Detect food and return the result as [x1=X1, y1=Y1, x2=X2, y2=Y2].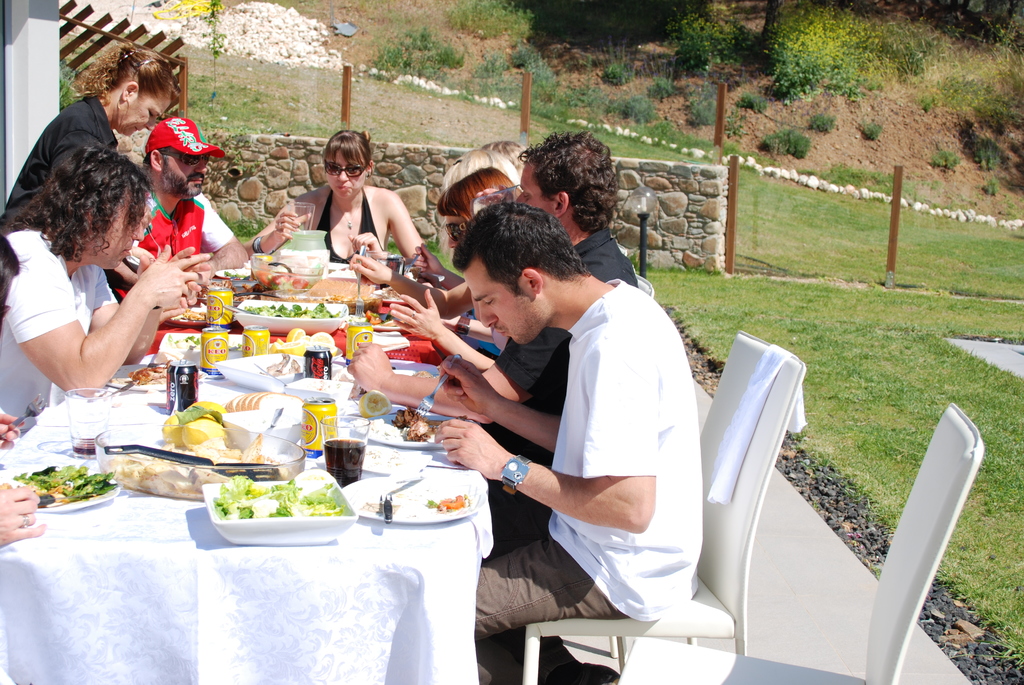
[x1=232, y1=389, x2=253, y2=410].
